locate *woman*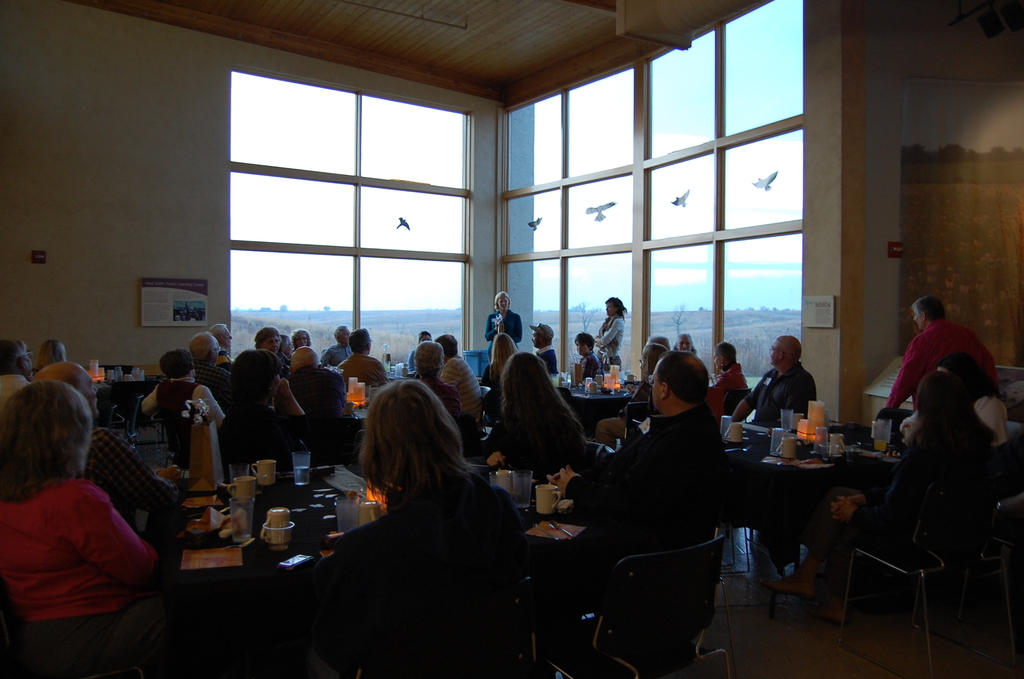
[292,326,314,347]
